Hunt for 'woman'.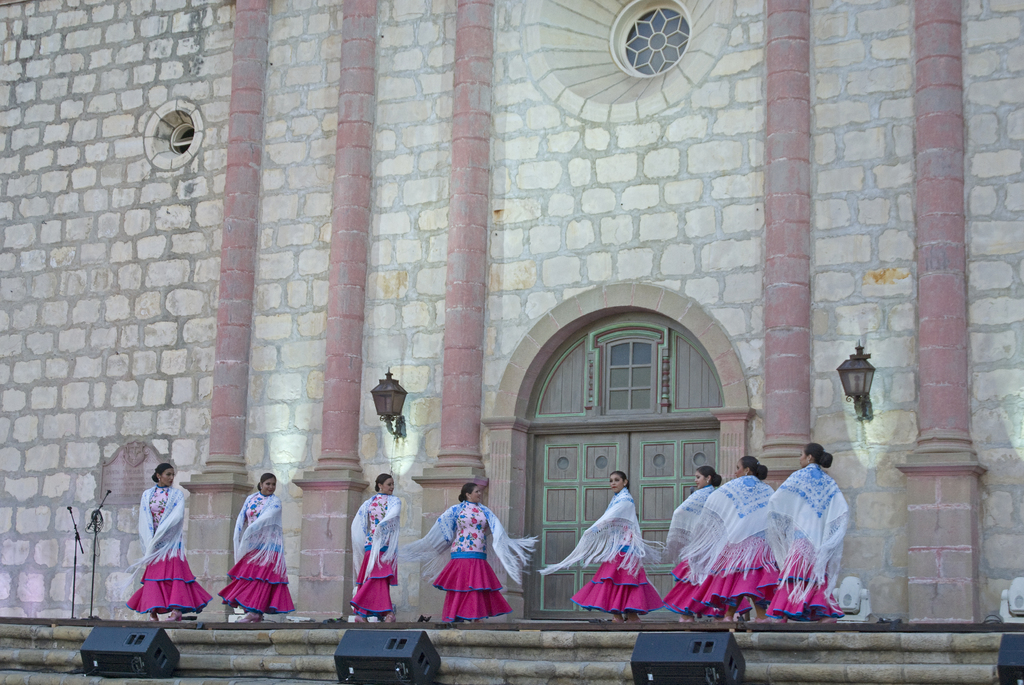
Hunted down at region(686, 453, 773, 604).
